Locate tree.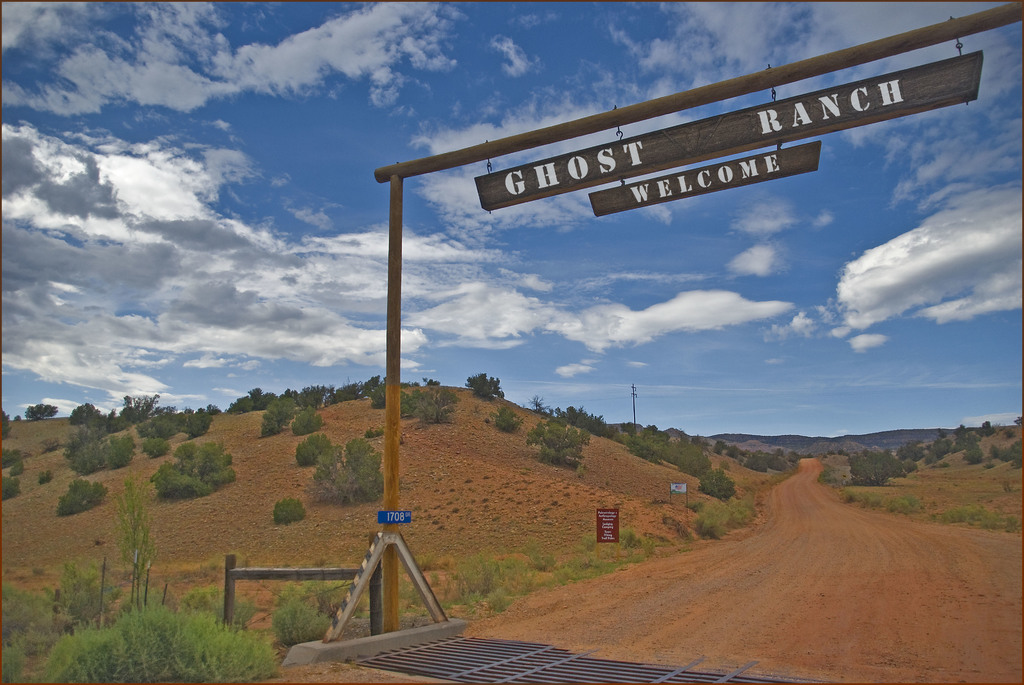
Bounding box: left=401, top=377, right=447, bottom=391.
